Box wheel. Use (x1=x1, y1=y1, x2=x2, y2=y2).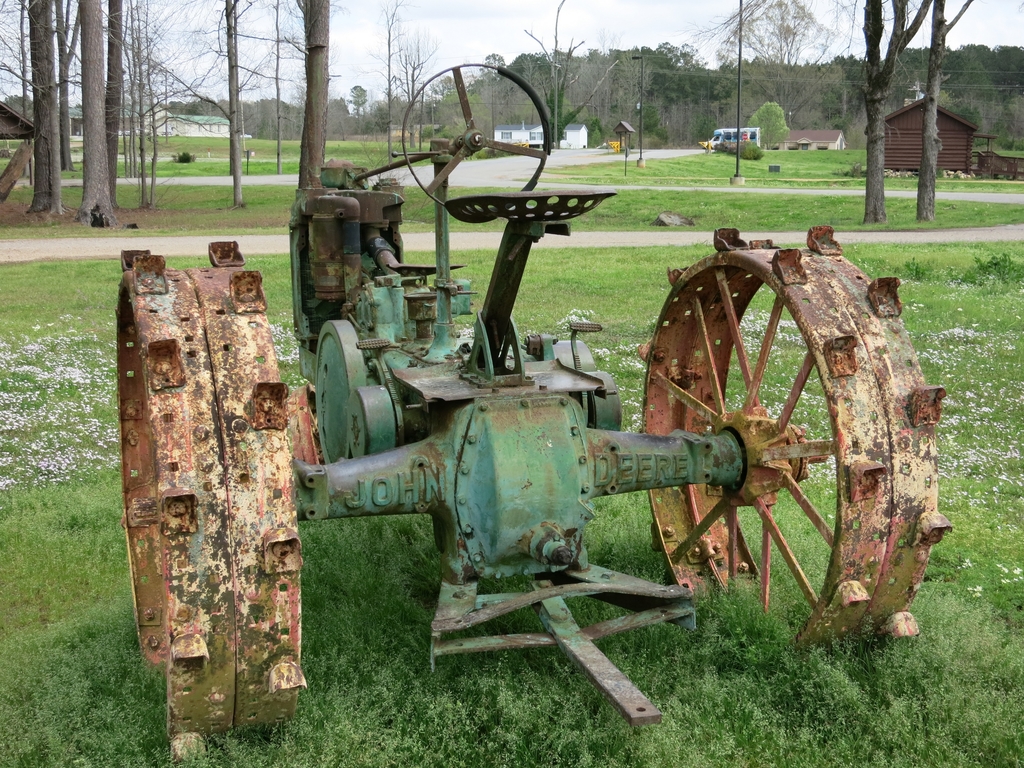
(x1=118, y1=242, x2=301, y2=760).
